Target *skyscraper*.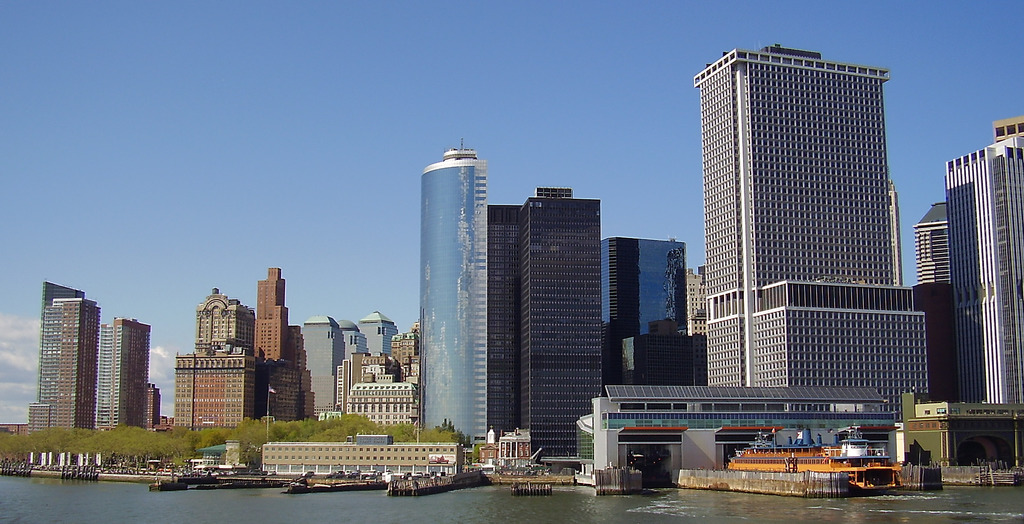
Target region: detection(680, 43, 941, 434).
